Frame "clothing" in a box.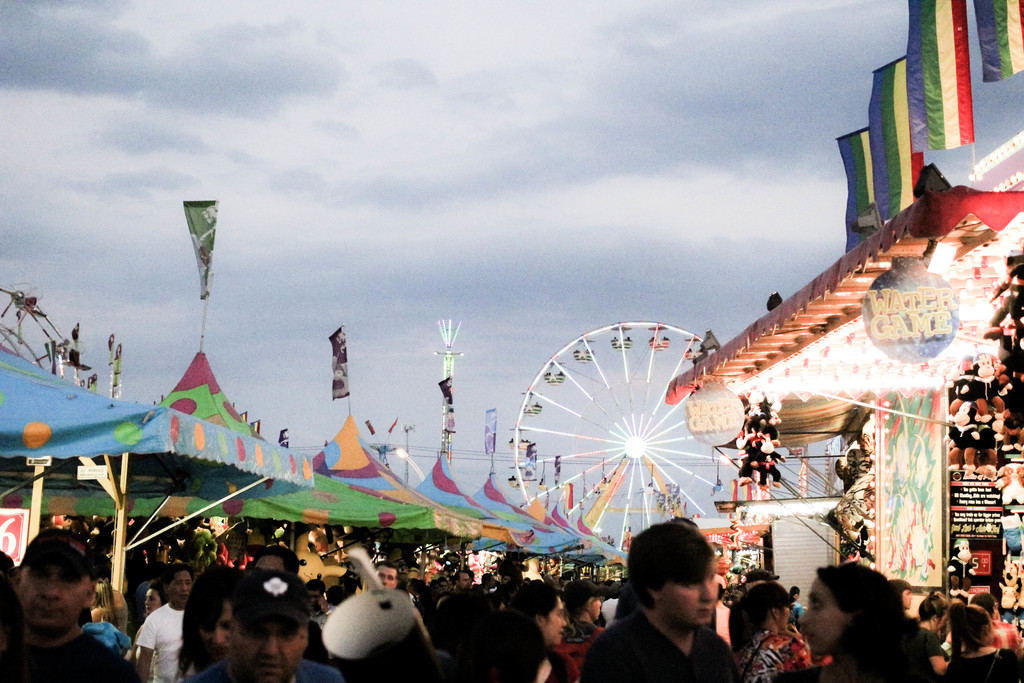
left=942, top=639, right=1023, bottom=682.
